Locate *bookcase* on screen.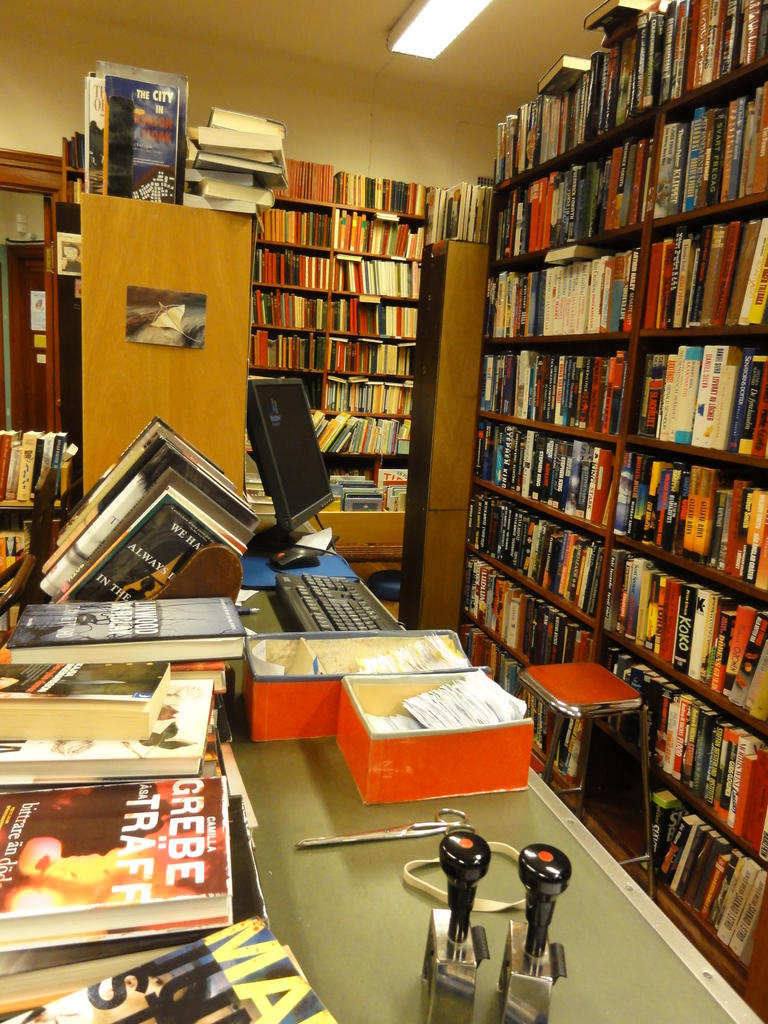
On screen at Rect(227, 150, 449, 561).
